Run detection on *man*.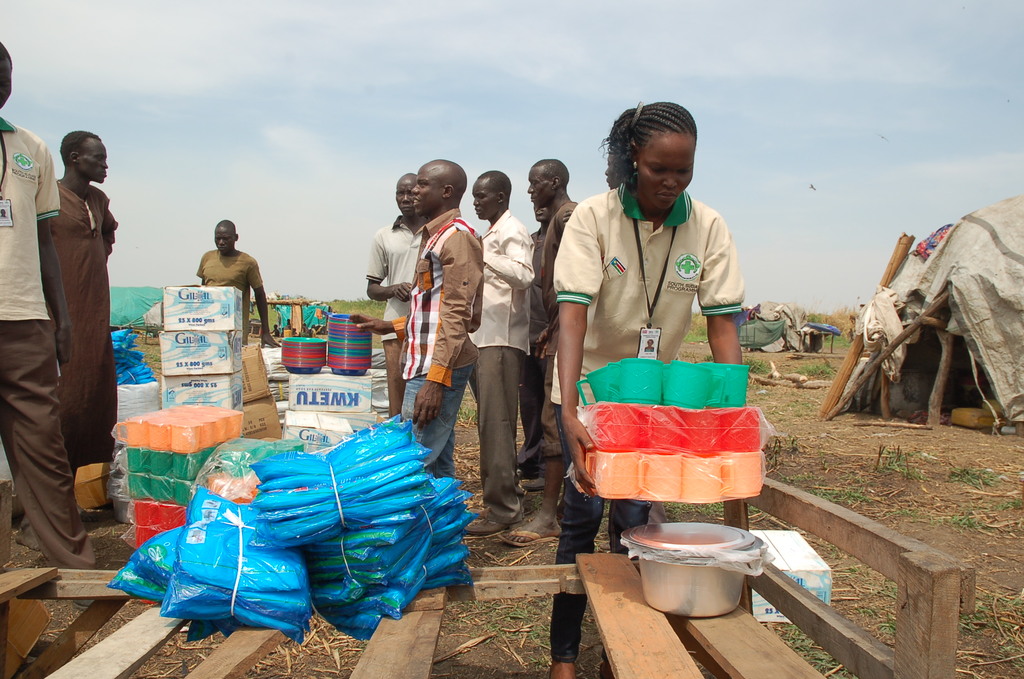
Result: region(358, 163, 414, 445).
